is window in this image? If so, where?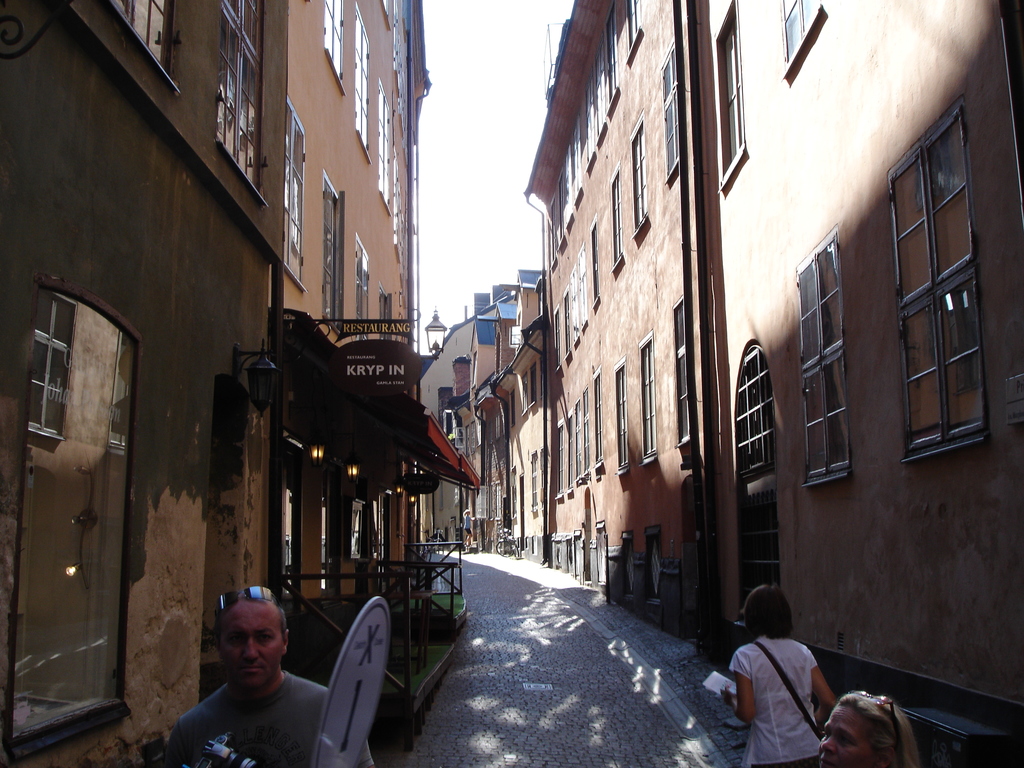
Yes, at (x1=660, y1=41, x2=681, y2=185).
